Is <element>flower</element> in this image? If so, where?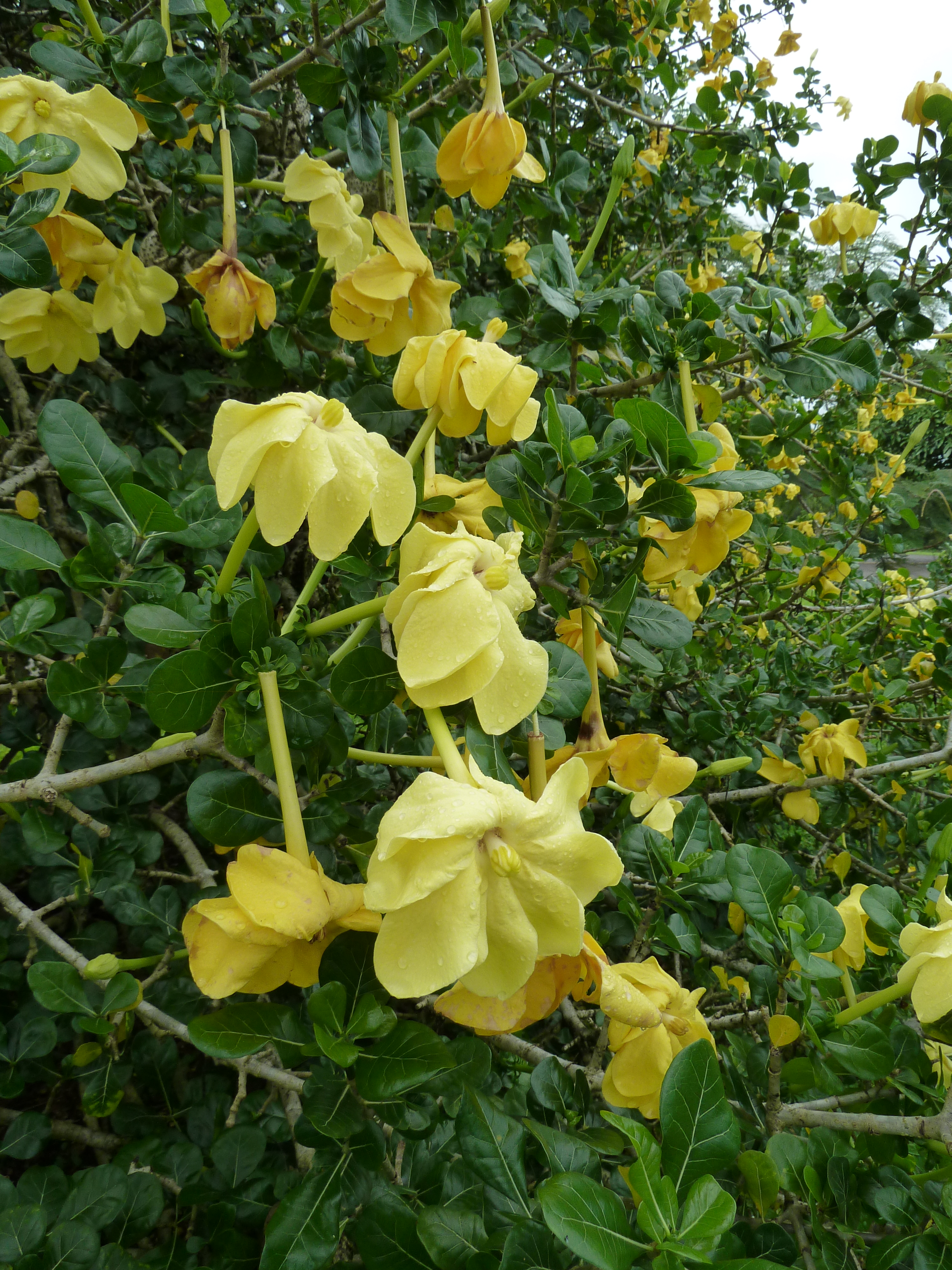
Yes, at select_region(238, 241, 261, 264).
